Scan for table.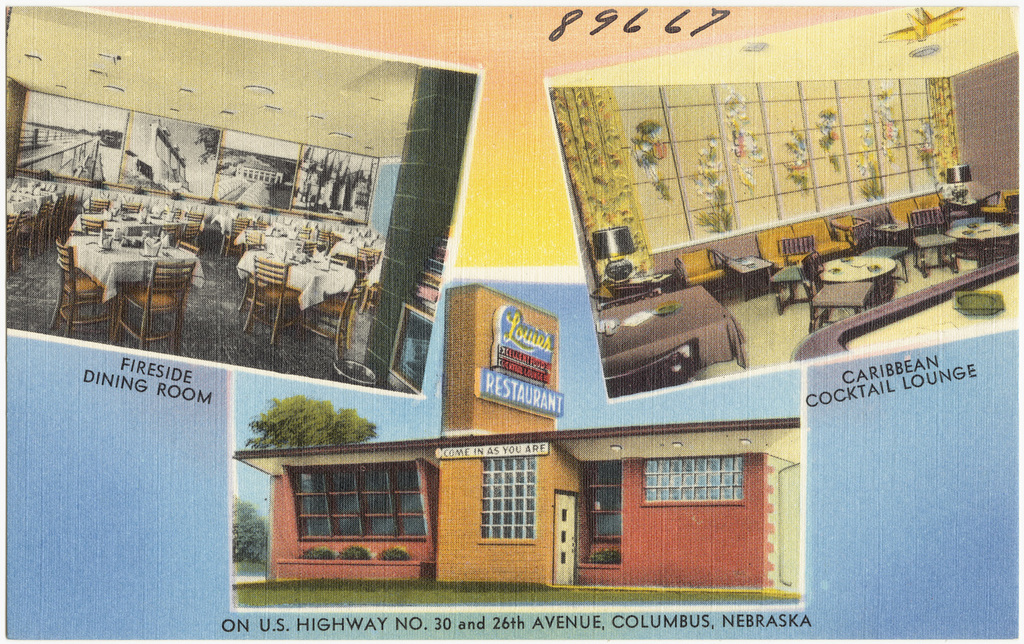
Scan result: {"left": 37, "top": 181, "right": 68, "bottom": 214}.
